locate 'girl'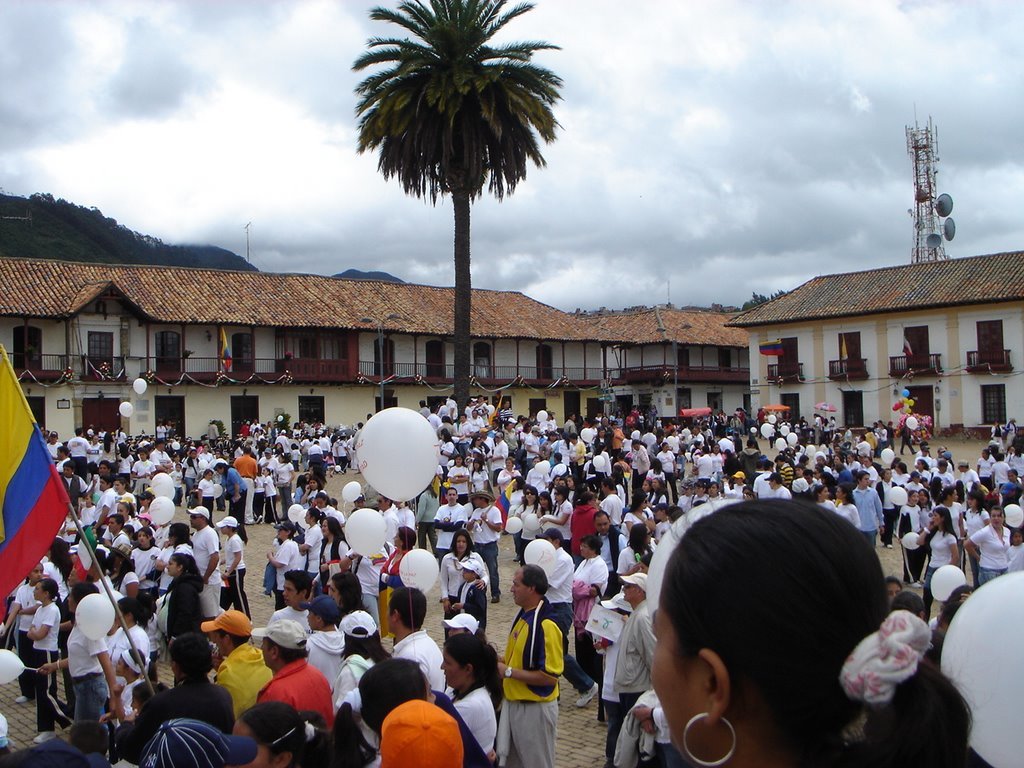
box(270, 454, 296, 521)
